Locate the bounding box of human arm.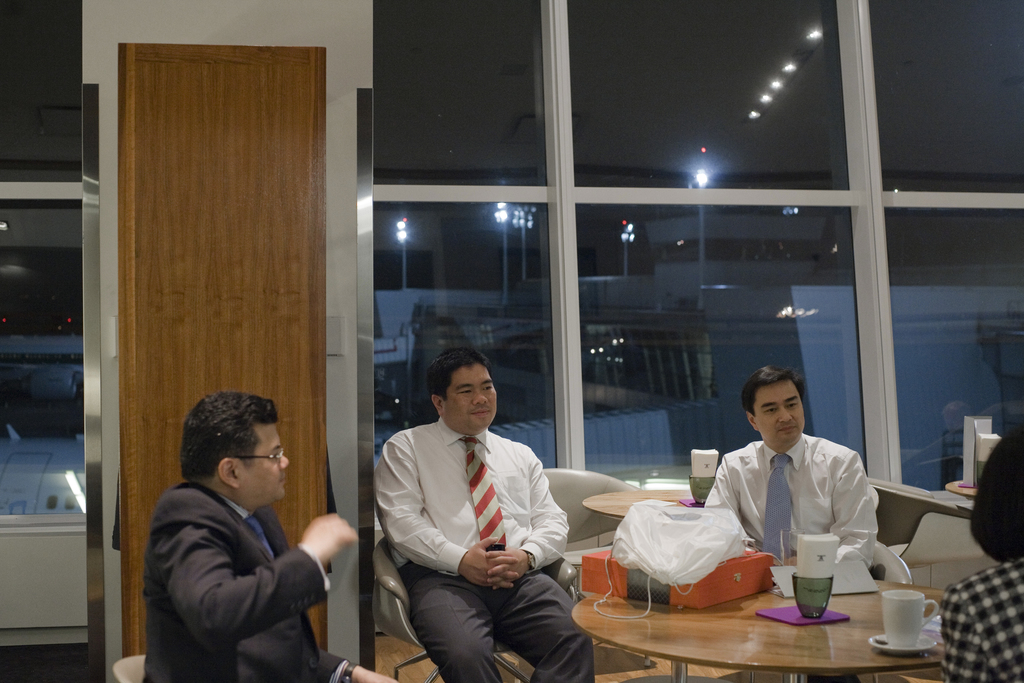
Bounding box: [x1=278, y1=515, x2=412, y2=682].
